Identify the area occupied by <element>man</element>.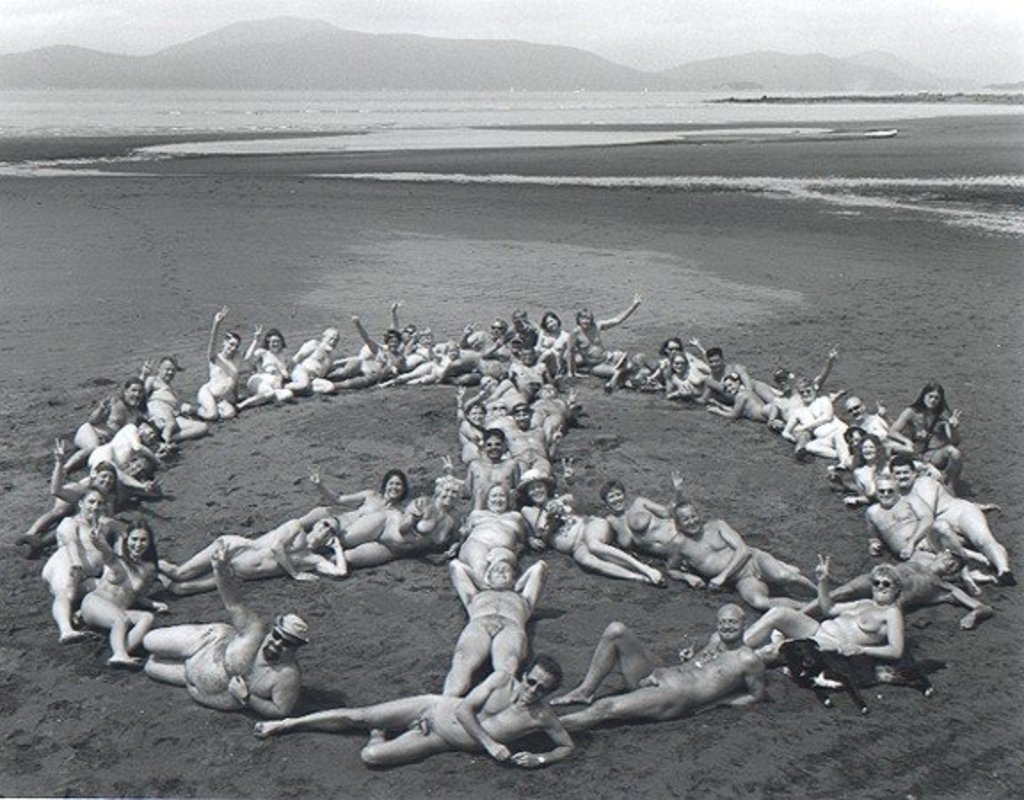
Area: (292,325,332,400).
